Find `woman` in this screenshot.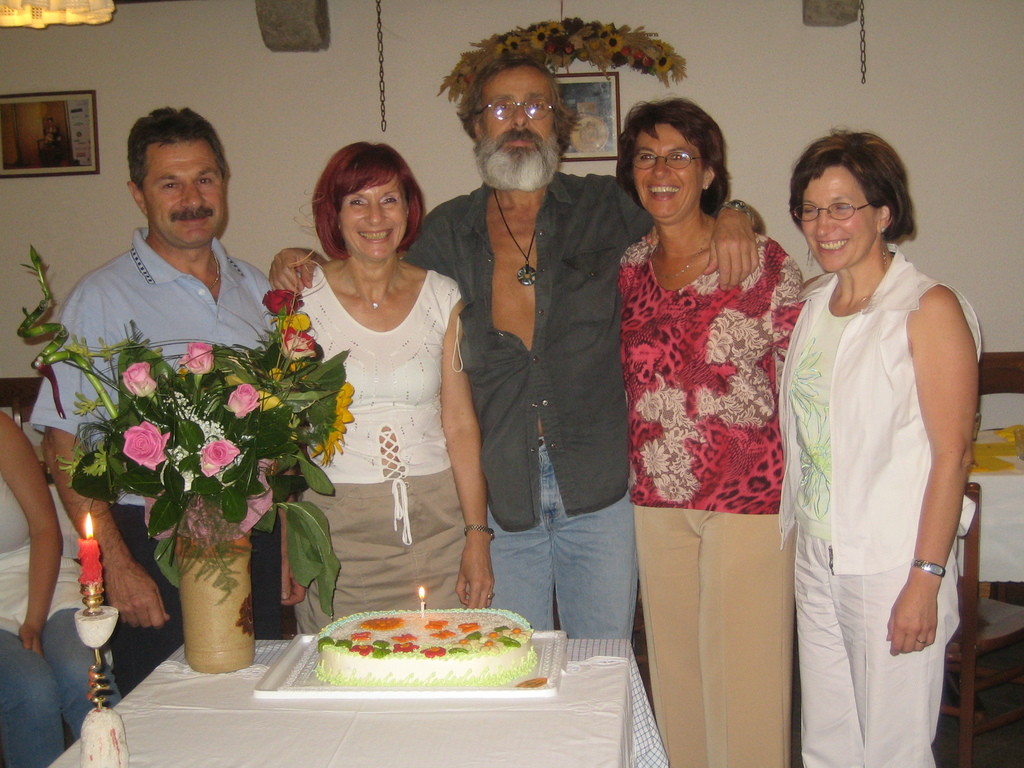
The bounding box for `woman` is box=[614, 93, 800, 767].
